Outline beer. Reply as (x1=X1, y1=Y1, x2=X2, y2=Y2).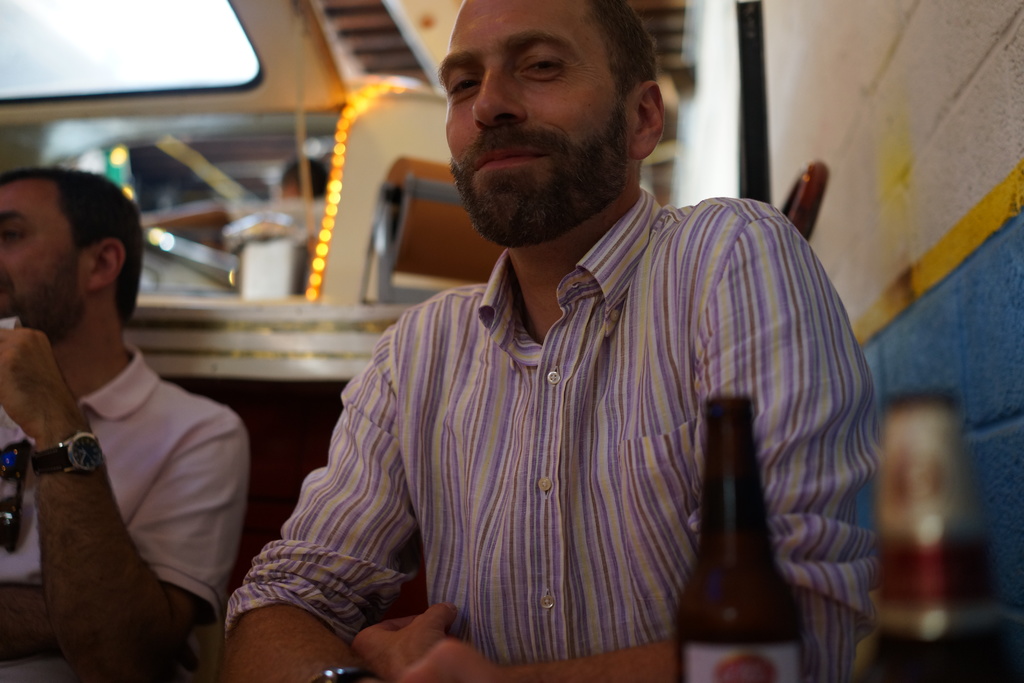
(x1=857, y1=385, x2=1022, y2=682).
